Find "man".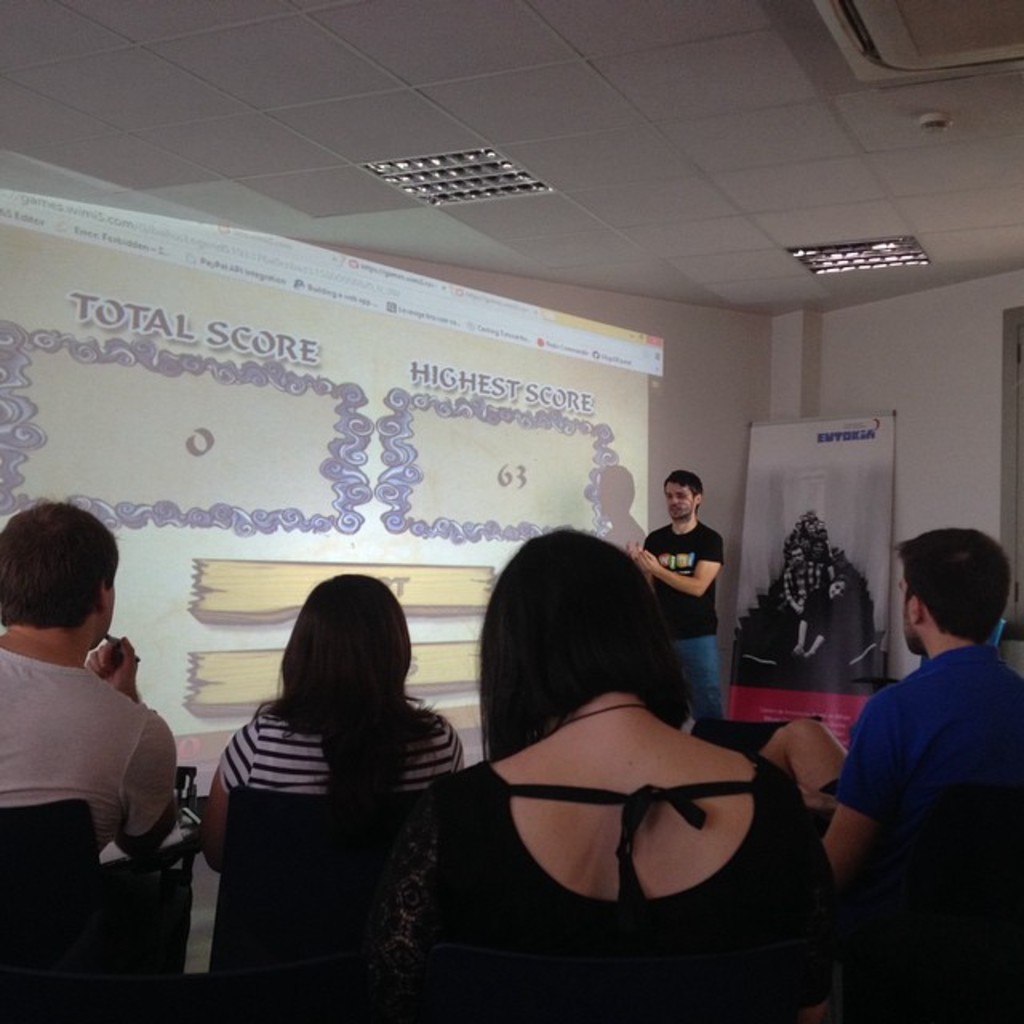
(0, 496, 194, 1022).
